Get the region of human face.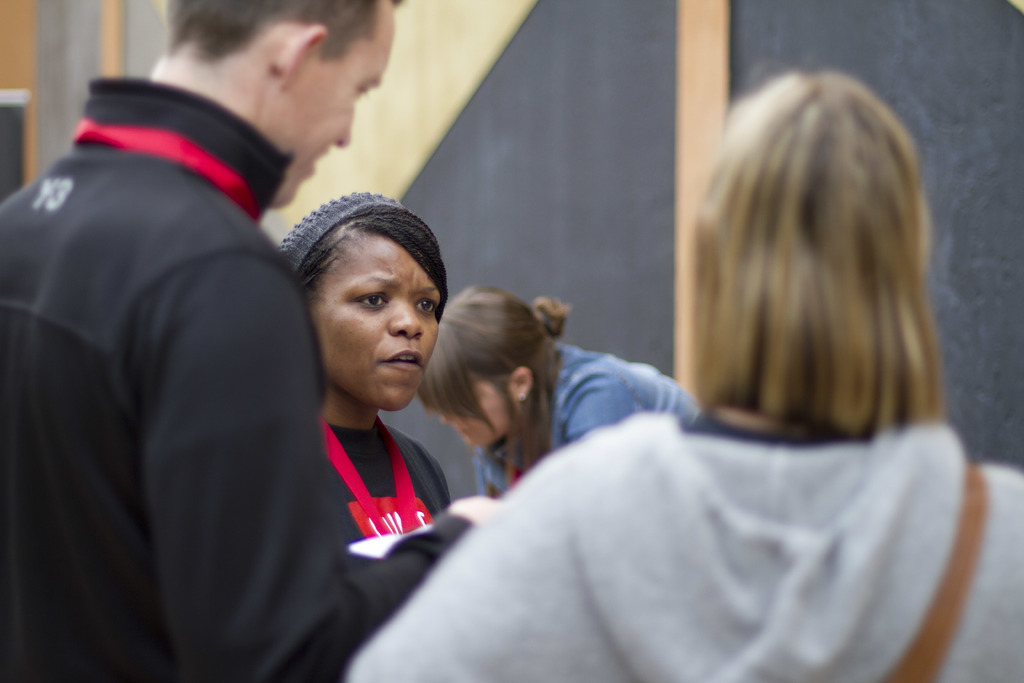
[280,13,385,202].
